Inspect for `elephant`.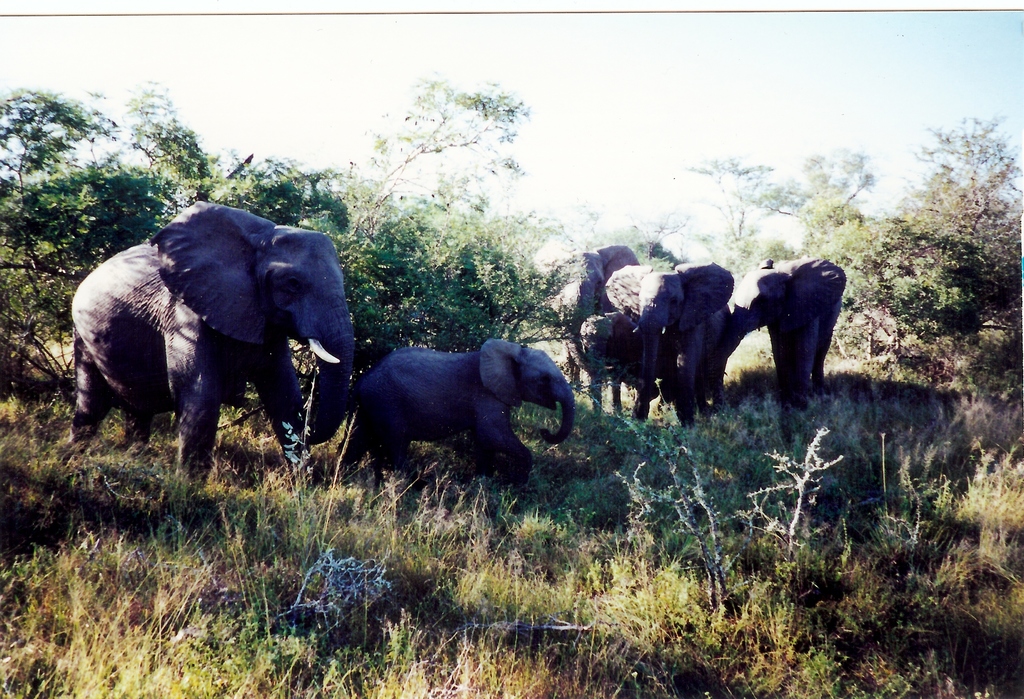
Inspection: [x1=51, y1=204, x2=351, y2=495].
